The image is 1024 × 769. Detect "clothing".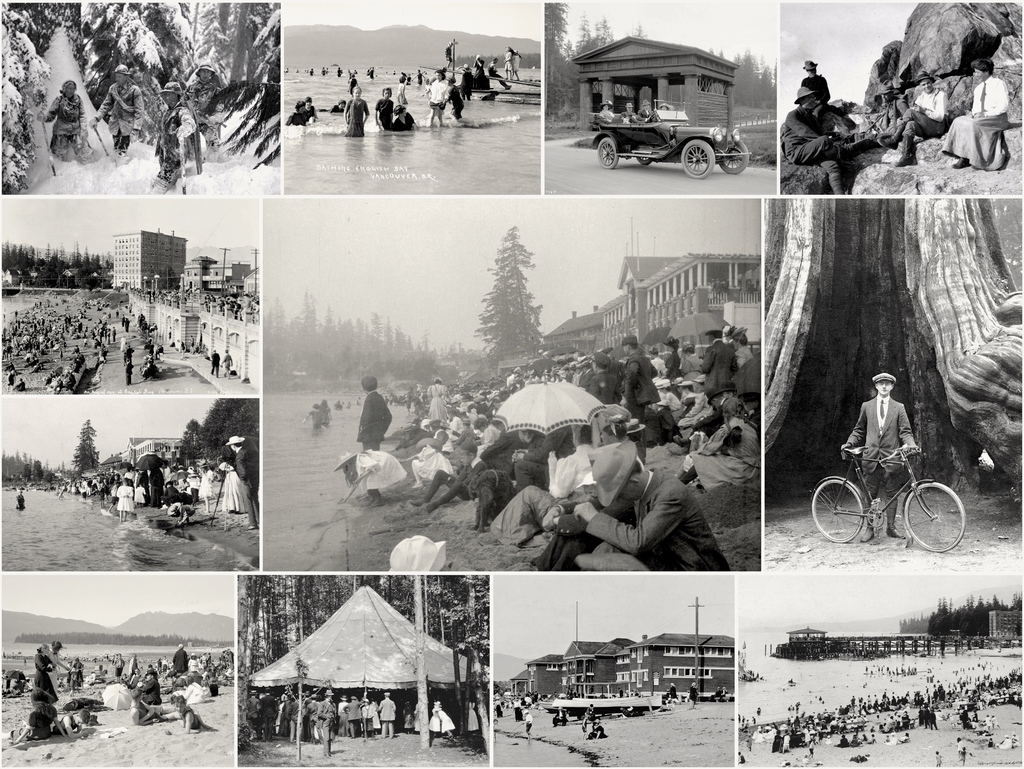
Detection: x1=940 y1=77 x2=1009 y2=173.
